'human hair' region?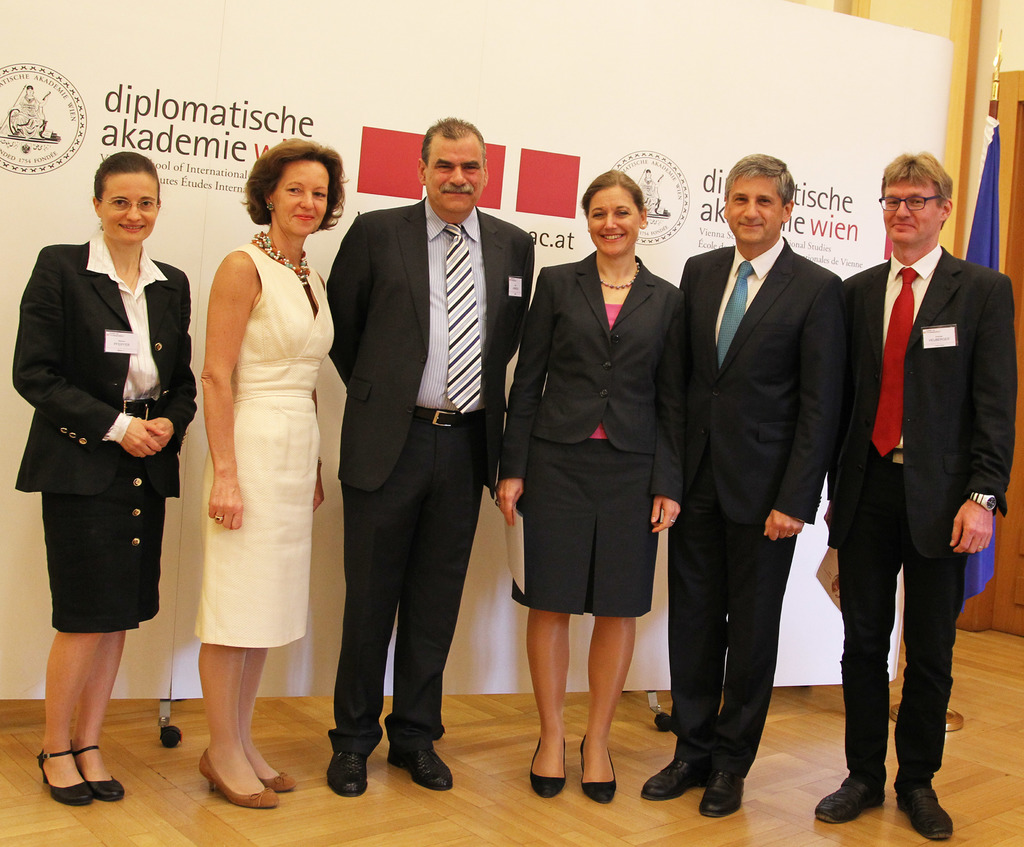
crop(583, 162, 644, 211)
